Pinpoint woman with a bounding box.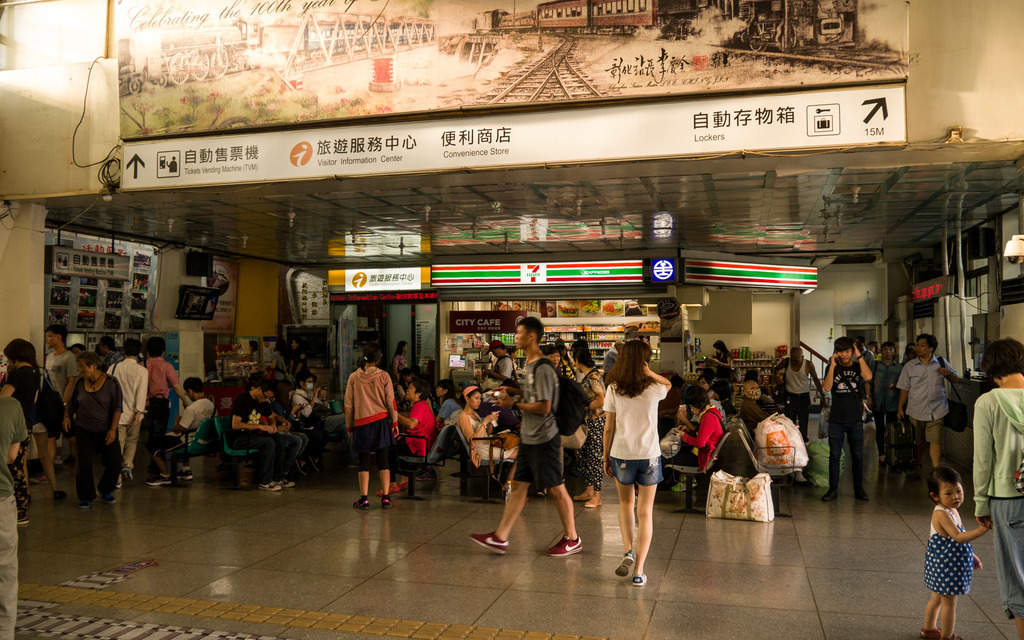
(left=345, top=348, right=399, bottom=514).
